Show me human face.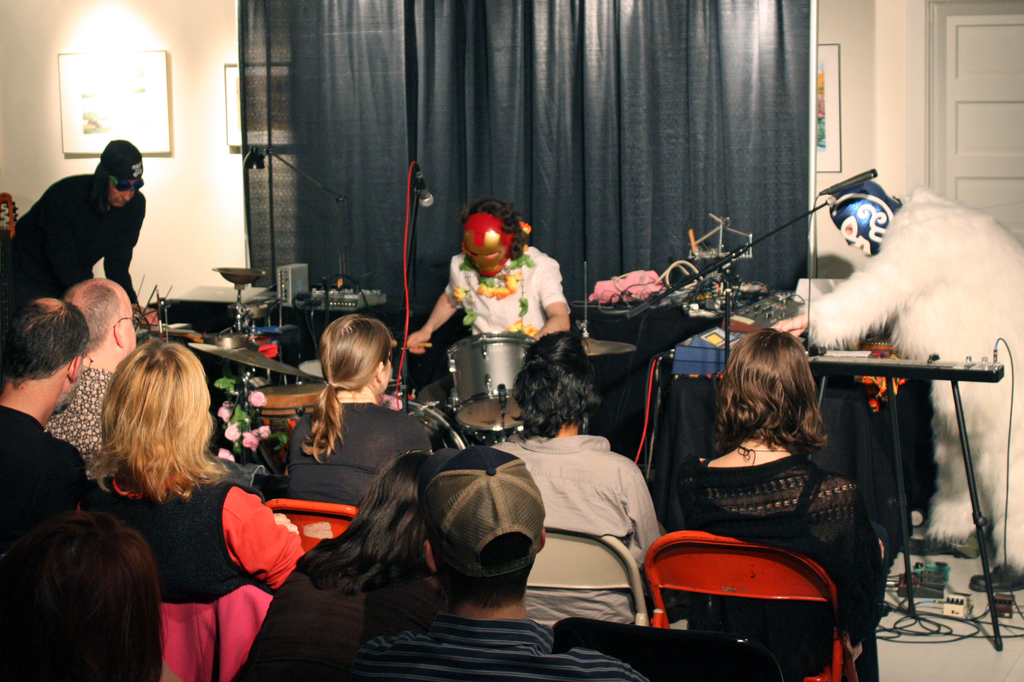
human face is here: select_region(99, 288, 137, 356).
